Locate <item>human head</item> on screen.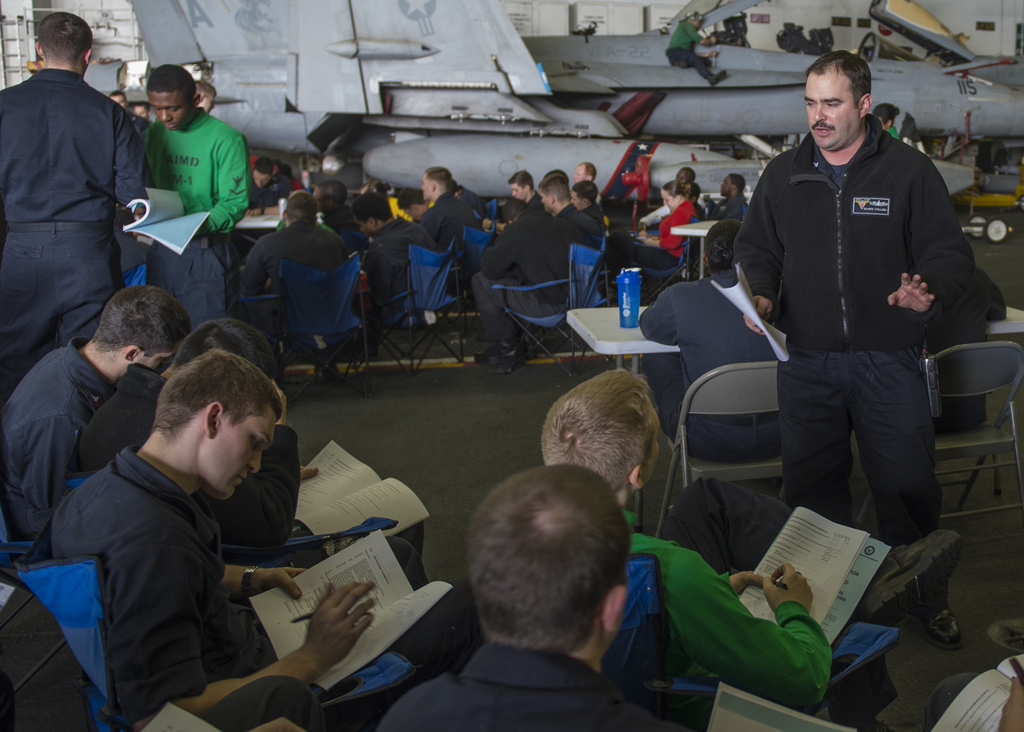
On screen at (570, 179, 598, 210).
